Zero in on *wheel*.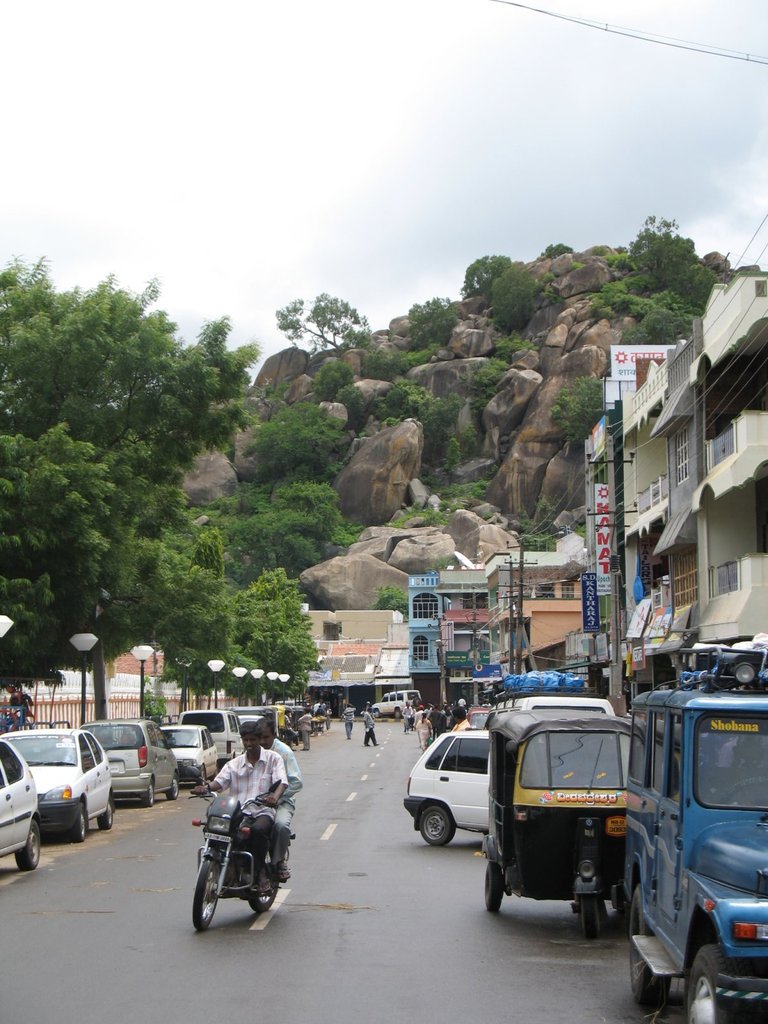
Zeroed in: {"left": 482, "top": 860, "right": 506, "bottom": 915}.
